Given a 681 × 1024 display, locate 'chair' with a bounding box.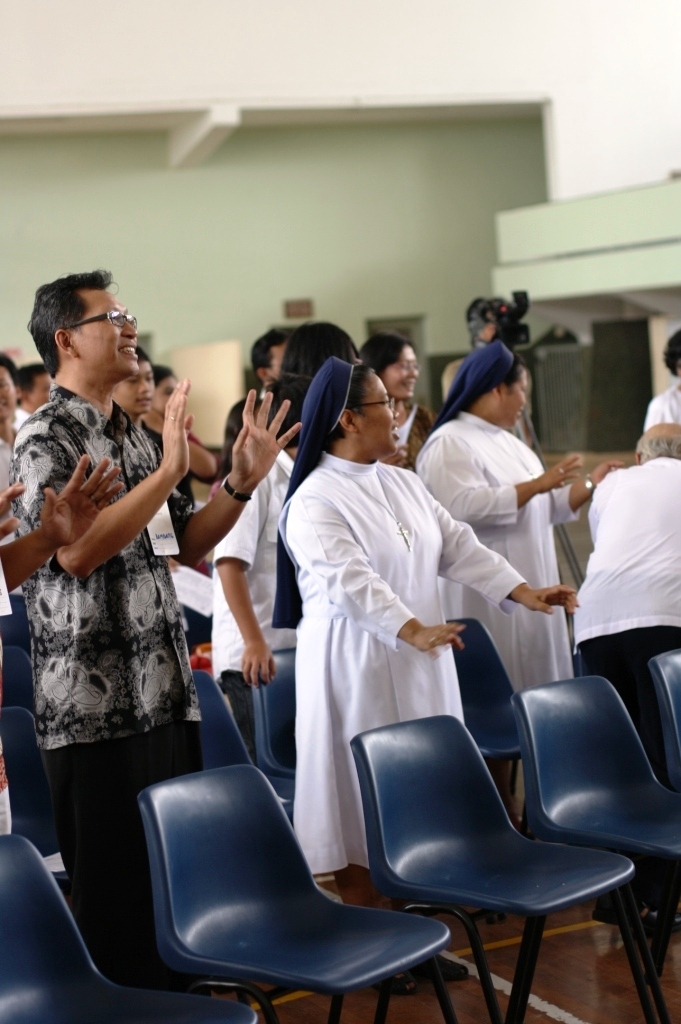
Located: <box>0,830,256,1023</box>.
